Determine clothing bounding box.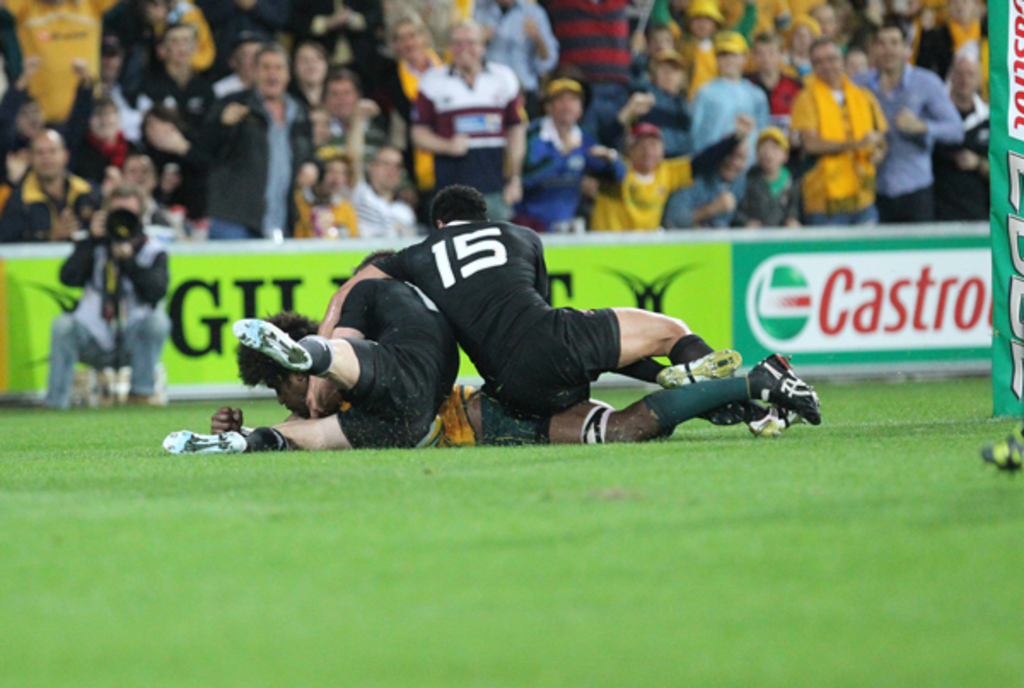
Determined: Rect(788, 75, 891, 210).
